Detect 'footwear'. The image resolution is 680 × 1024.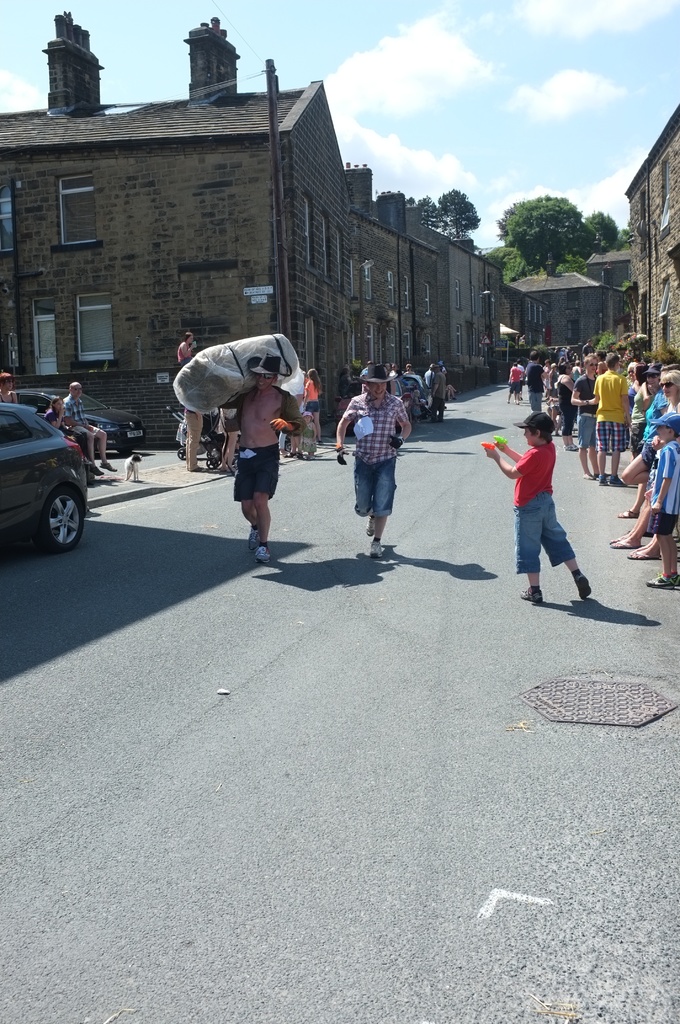
pyautogui.locateOnScreen(626, 548, 657, 557).
